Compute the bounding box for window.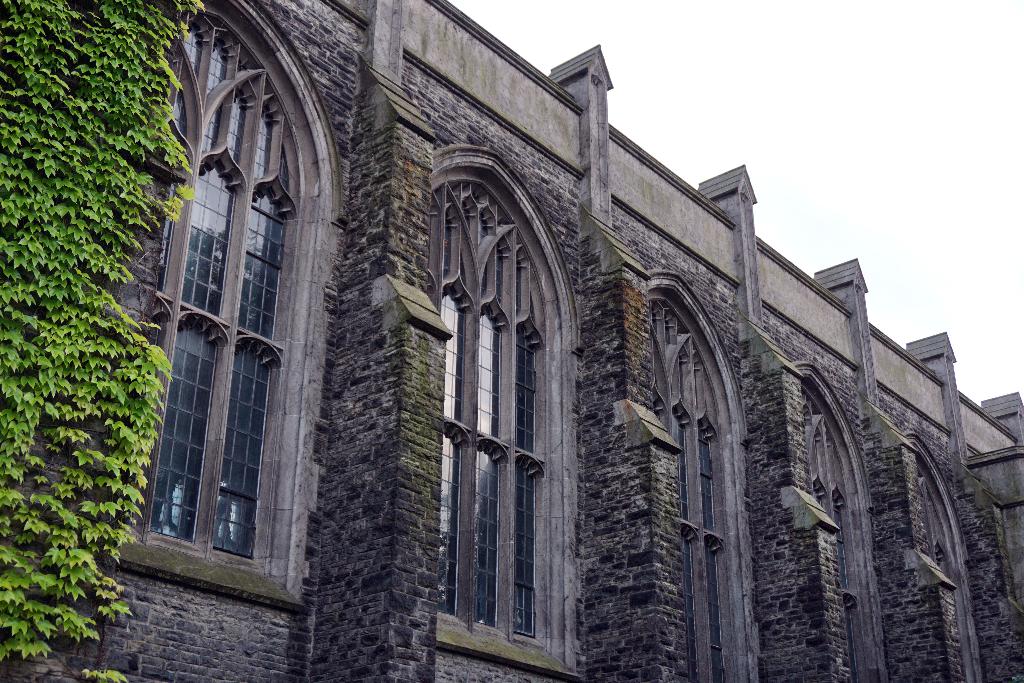
crop(429, 167, 570, 672).
